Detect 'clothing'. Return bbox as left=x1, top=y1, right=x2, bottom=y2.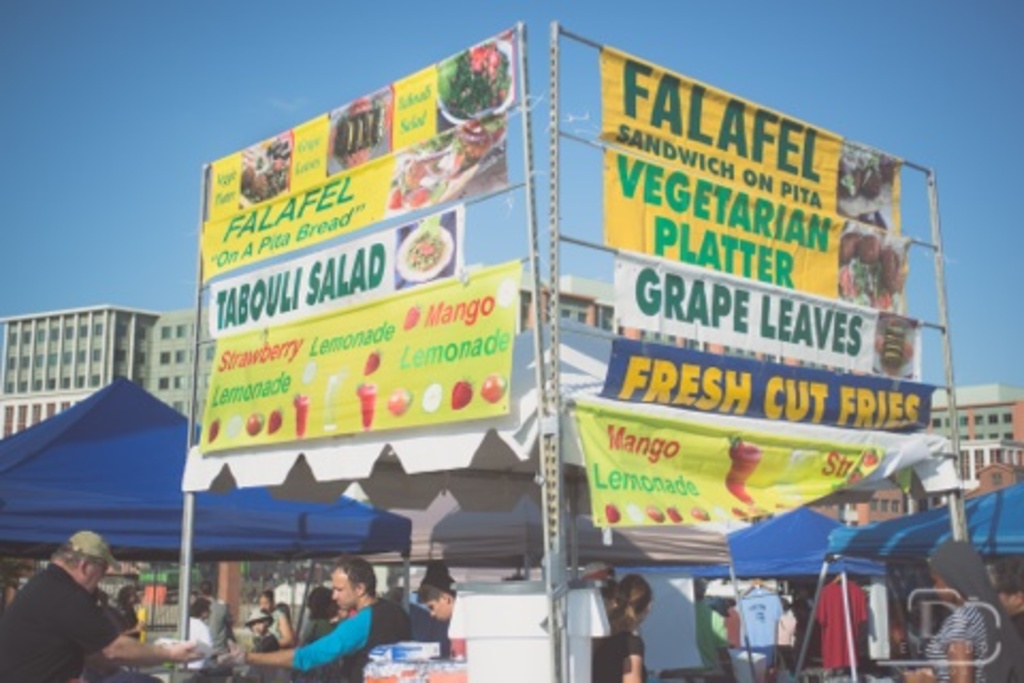
left=922, top=591, right=994, bottom=681.
